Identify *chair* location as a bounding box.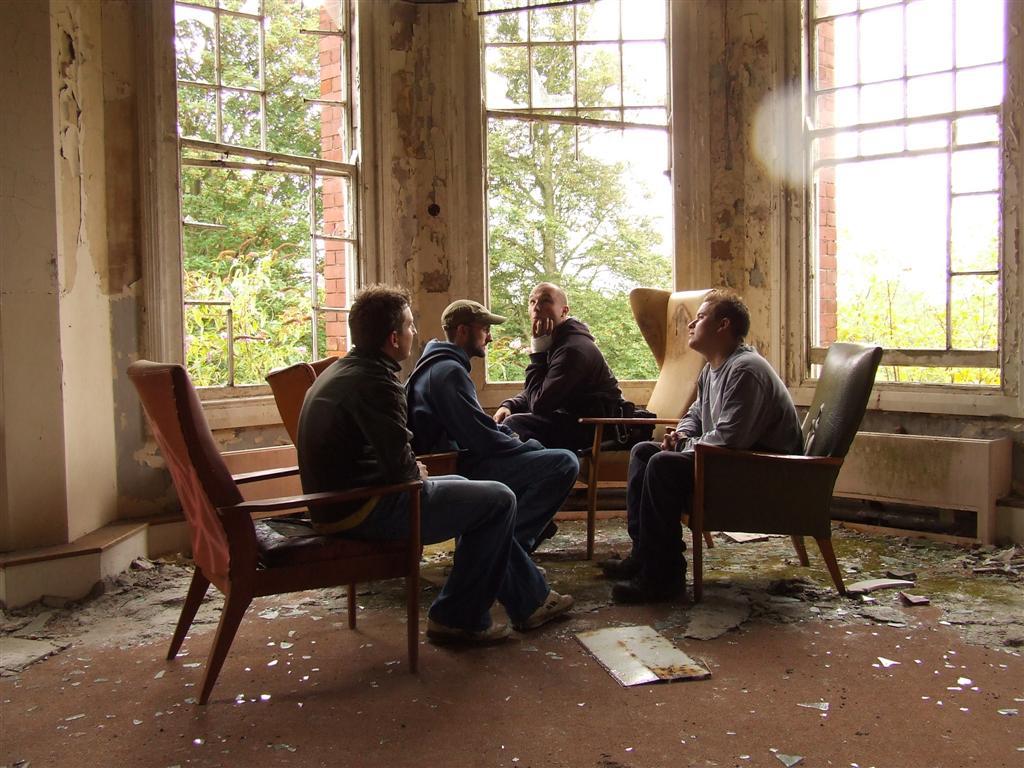
Rect(661, 340, 883, 596).
